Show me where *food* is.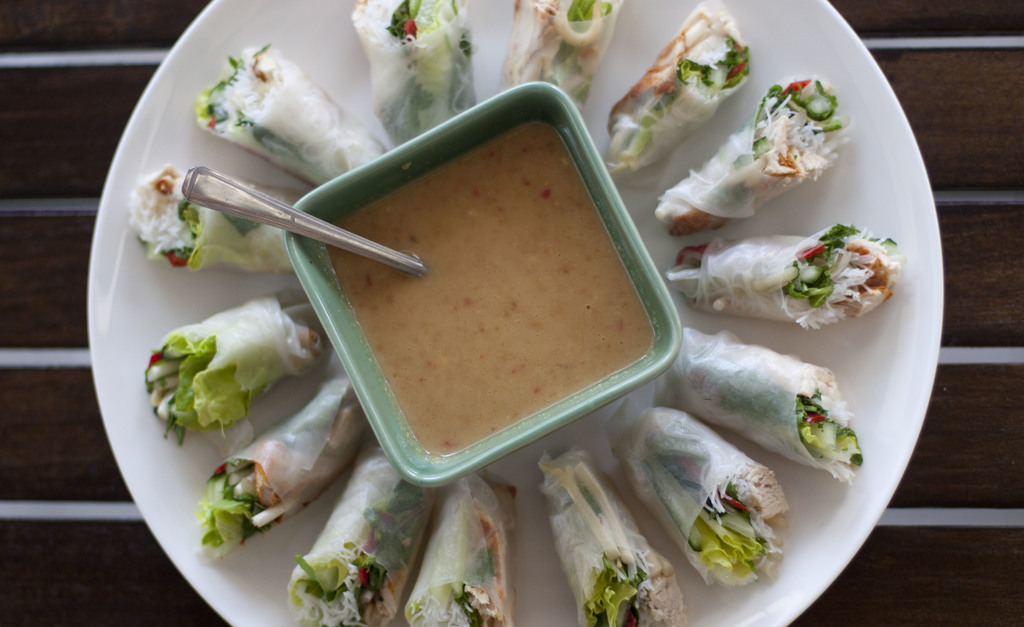
*food* is at 197 33 391 183.
